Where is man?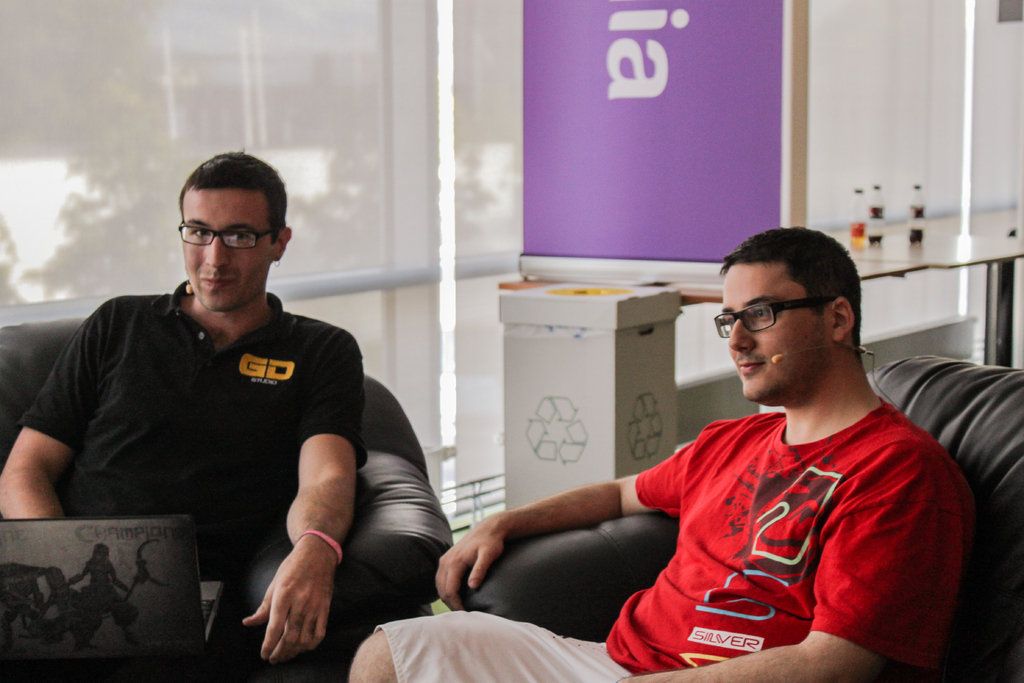
[x1=25, y1=151, x2=415, y2=621].
